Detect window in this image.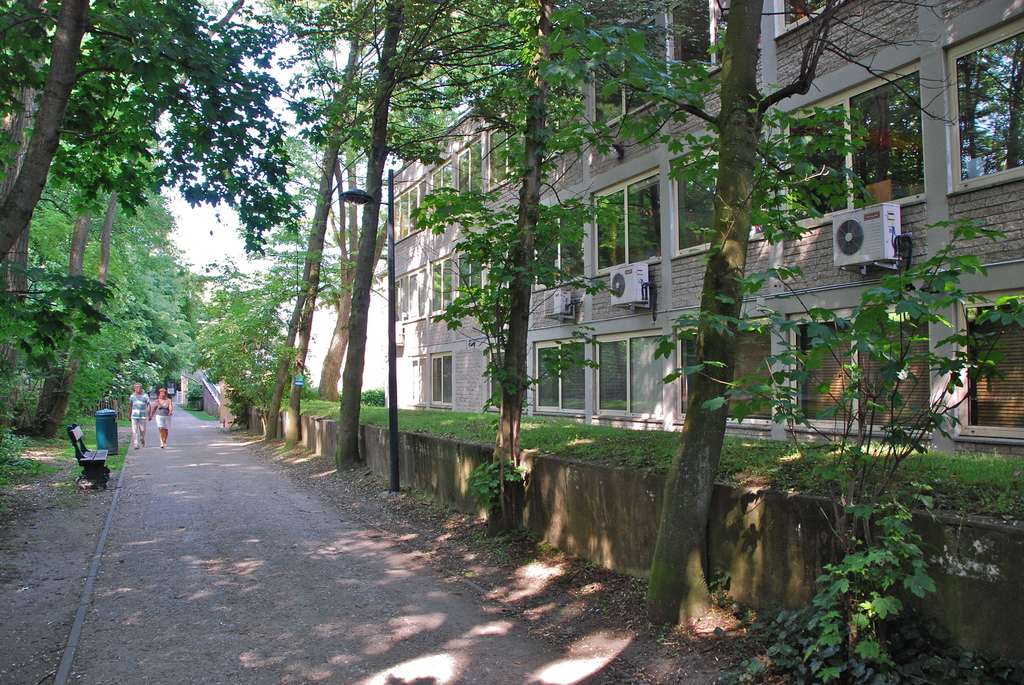
Detection: rect(590, 31, 649, 125).
